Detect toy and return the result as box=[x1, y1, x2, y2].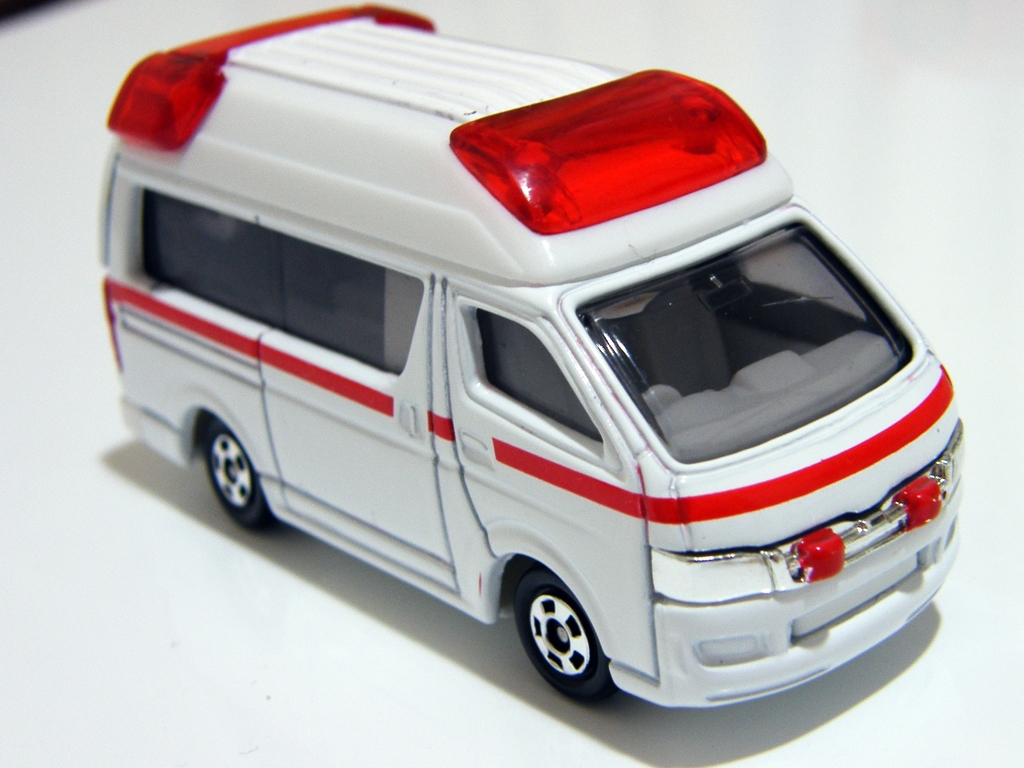
box=[110, 0, 971, 732].
